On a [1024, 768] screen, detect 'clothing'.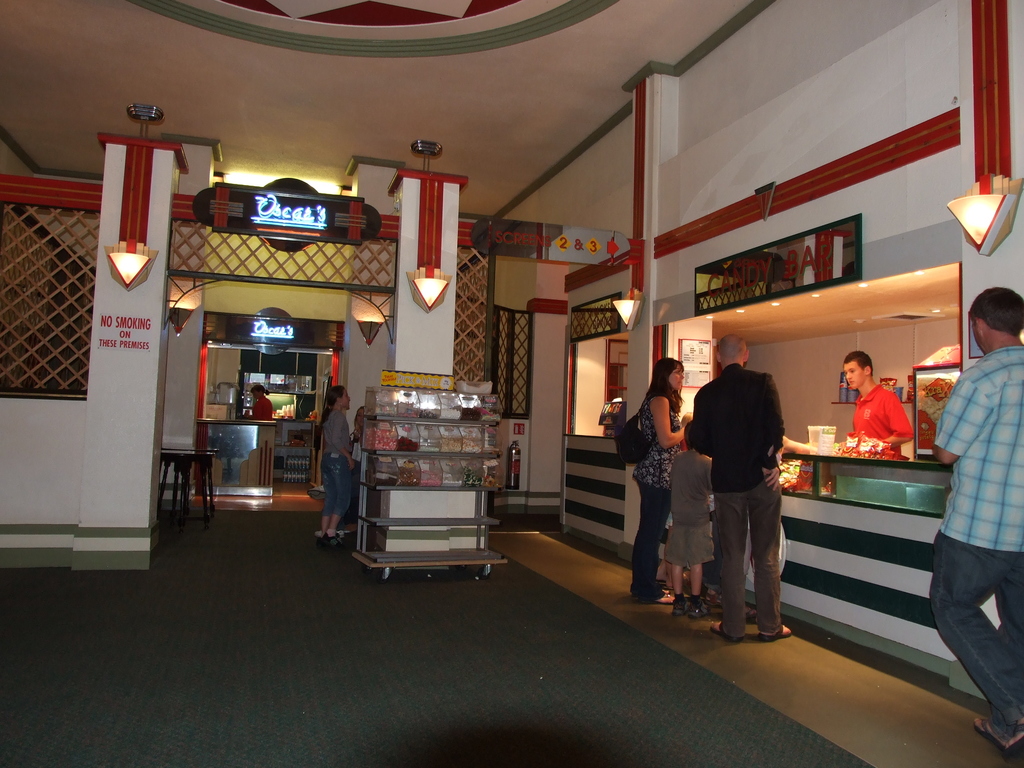
rect(353, 424, 362, 474).
